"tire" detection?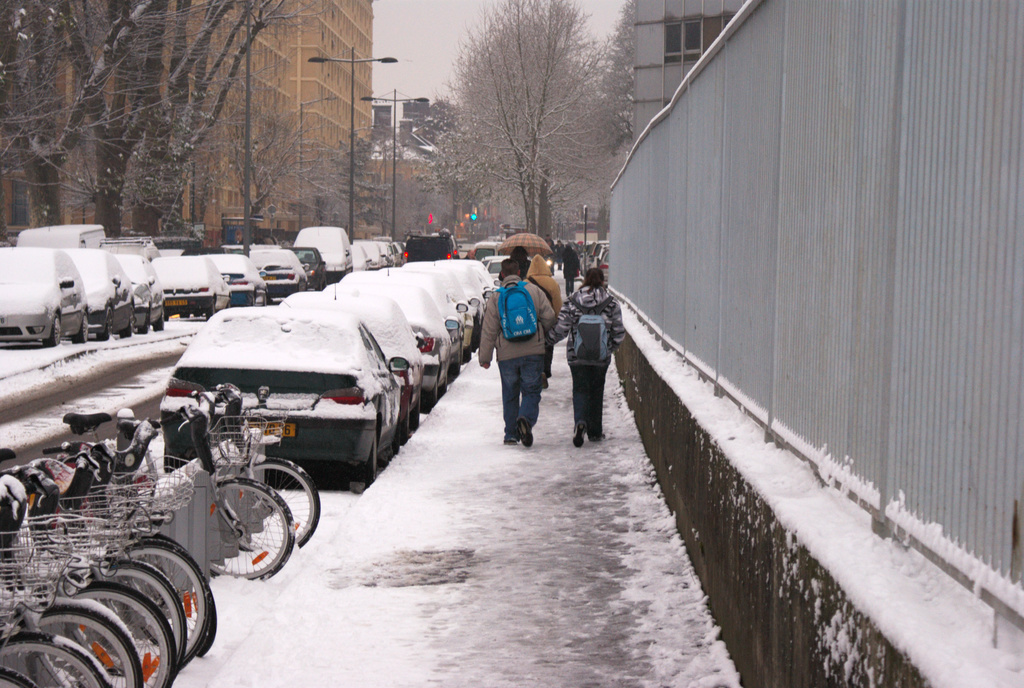
(left=133, top=534, right=218, bottom=655)
